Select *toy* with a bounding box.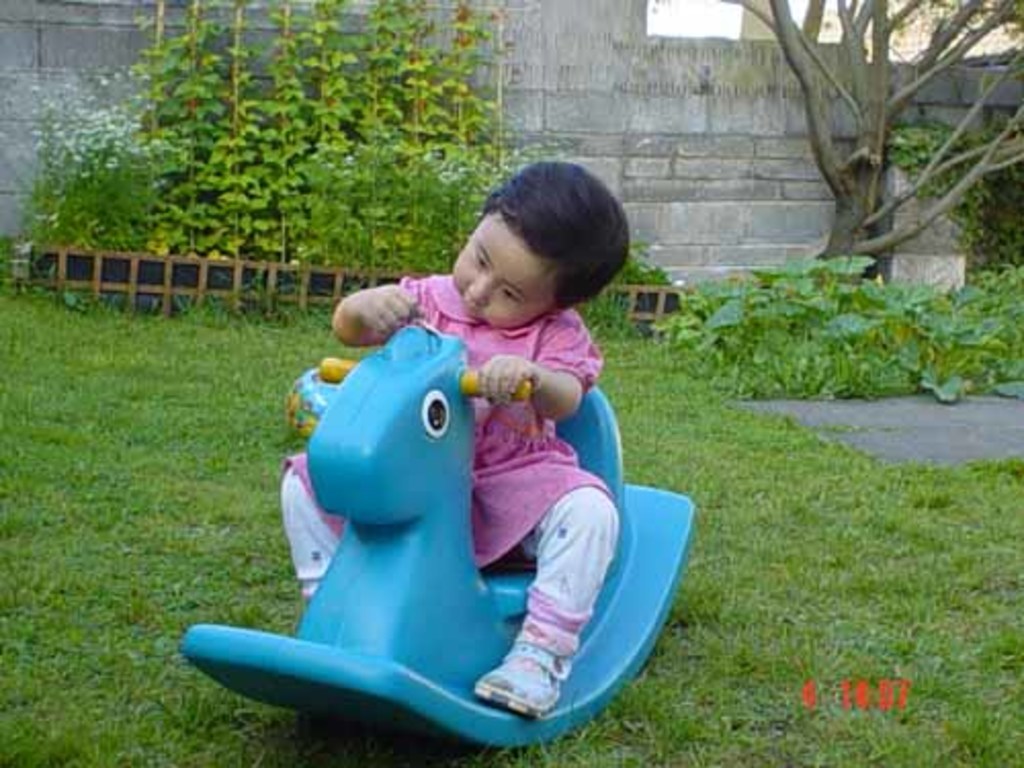
detection(178, 317, 694, 754).
